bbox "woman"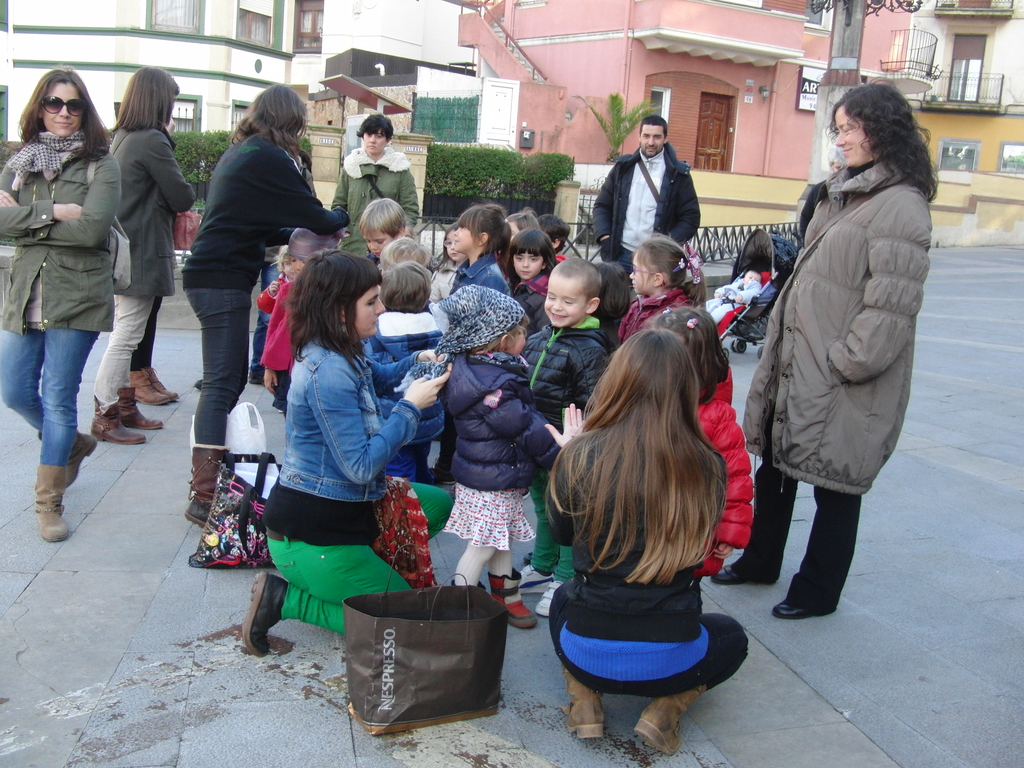
box=[535, 325, 744, 758]
